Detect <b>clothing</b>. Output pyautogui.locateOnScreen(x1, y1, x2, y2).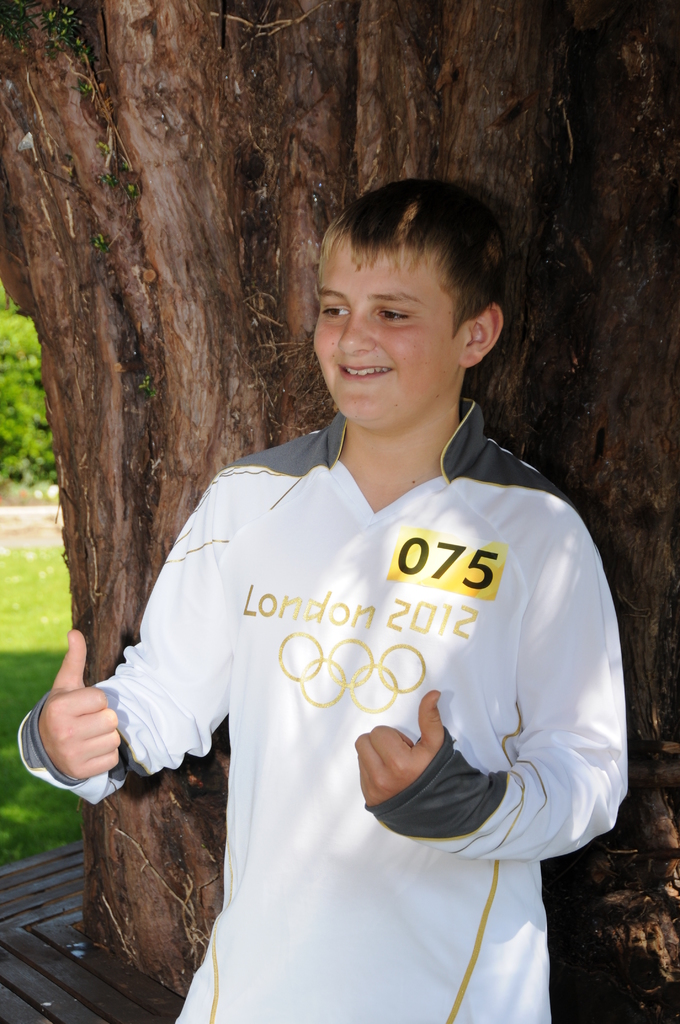
pyautogui.locateOnScreen(136, 417, 576, 1023).
